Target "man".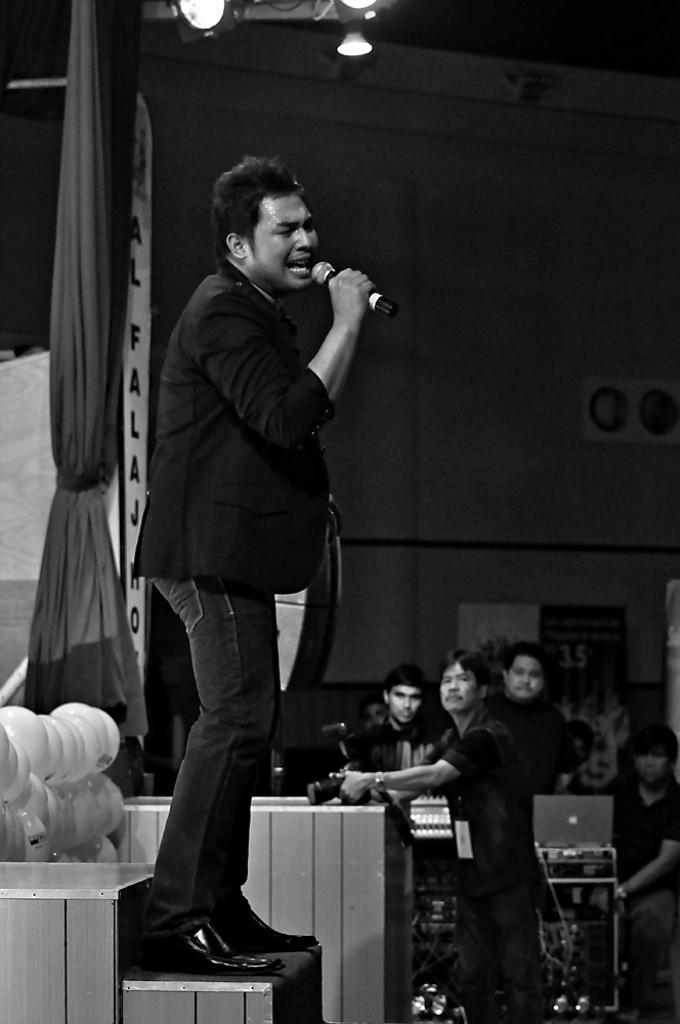
Target region: detection(587, 717, 679, 1023).
